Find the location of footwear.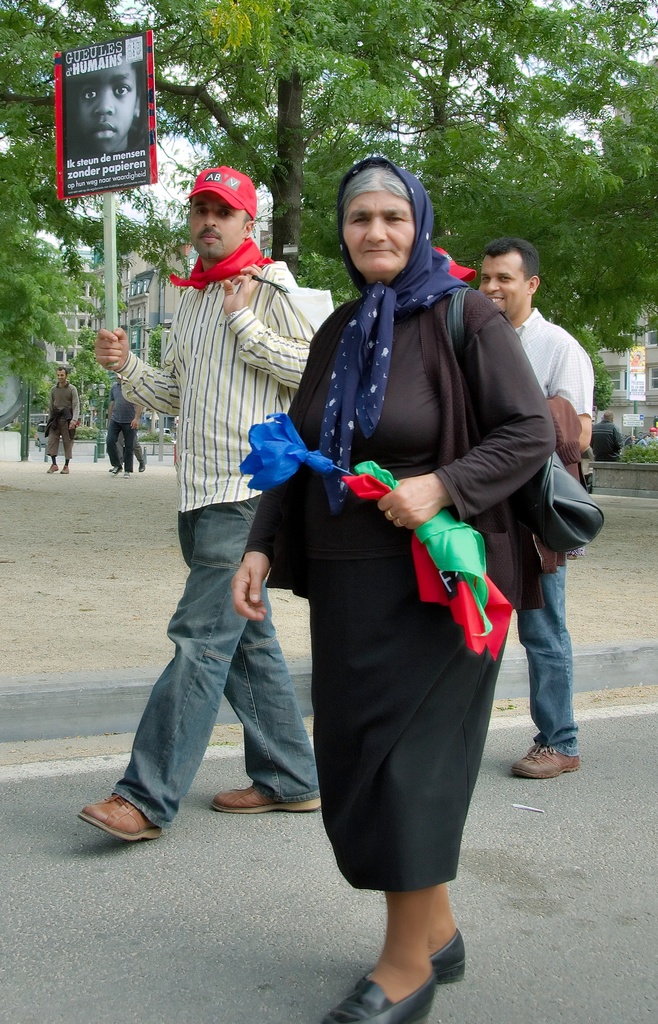
Location: 355 927 465 993.
